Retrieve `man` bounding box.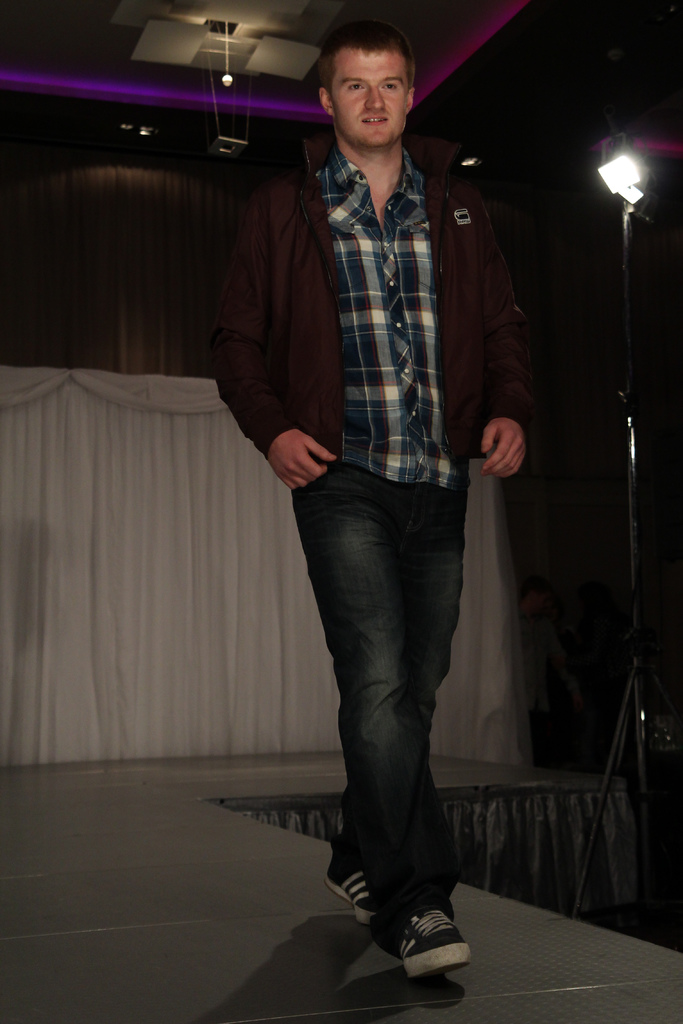
Bounding box: {"x1": 208, "y1": 168, "x2": 506, "y2": 1008}.
